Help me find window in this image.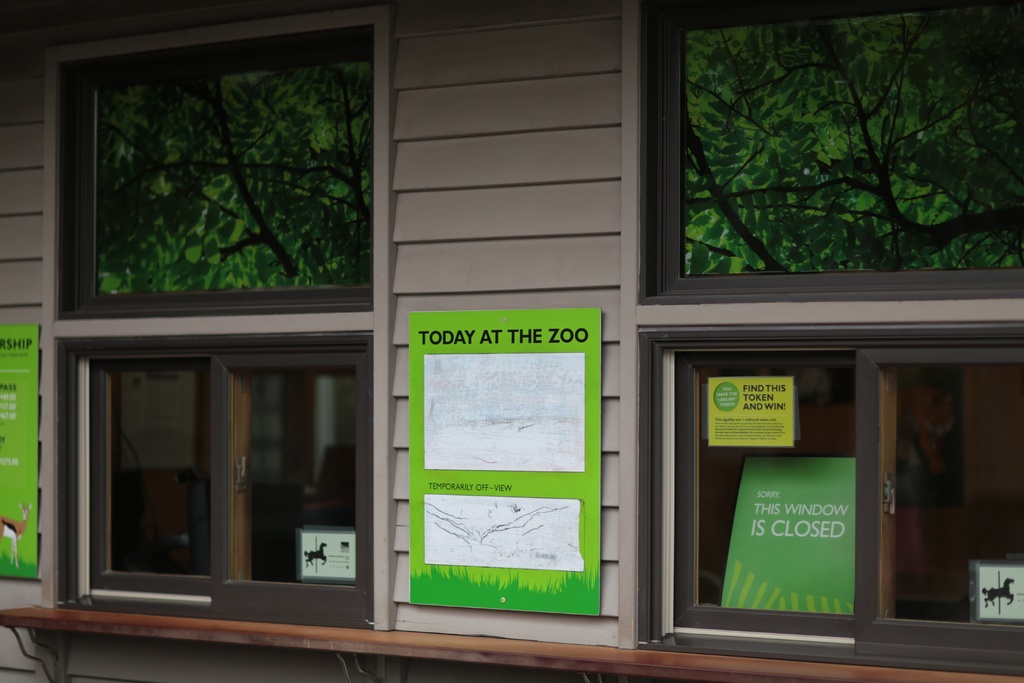
Found it: crop(640, 4, 1023, 293).
